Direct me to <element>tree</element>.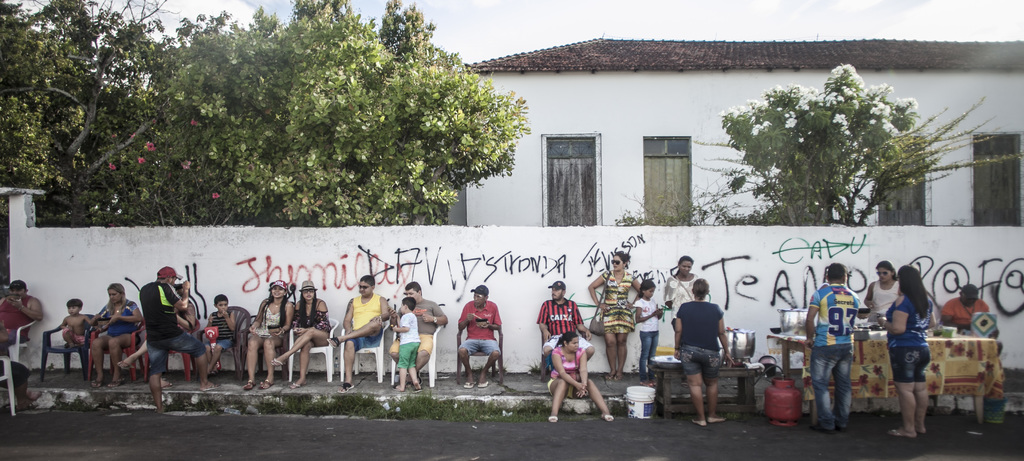
Direction: <box>4,0,60,188</box>.
